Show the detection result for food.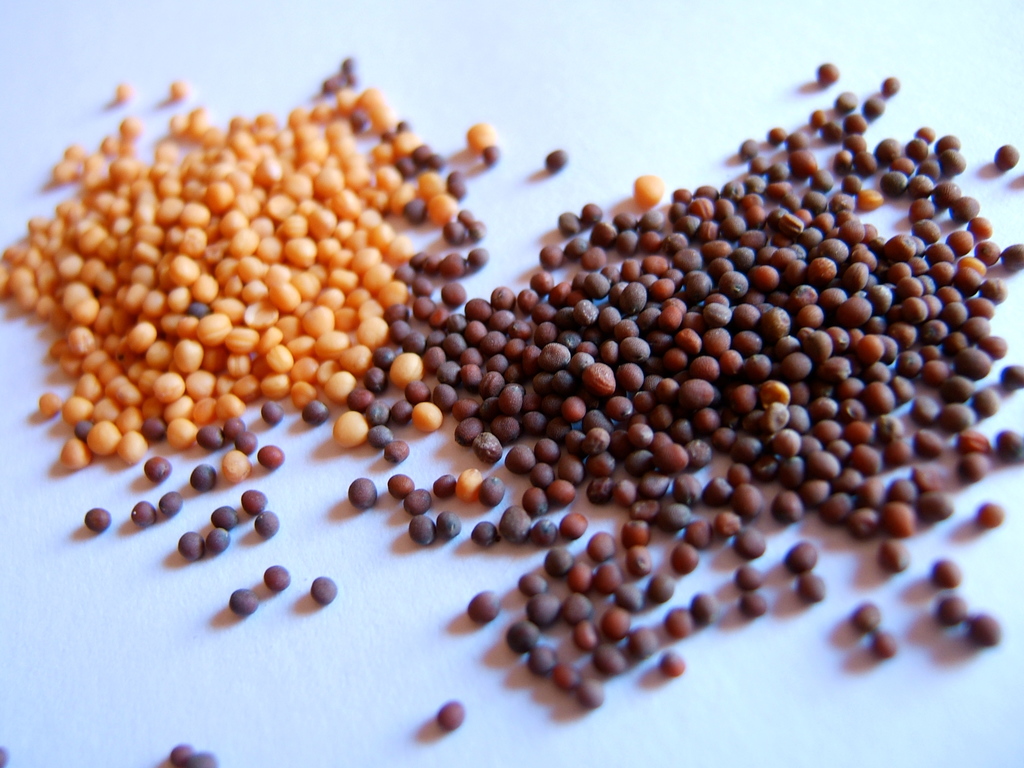
pyautogui.locateOnScreen(0, 742, 13, 766).
